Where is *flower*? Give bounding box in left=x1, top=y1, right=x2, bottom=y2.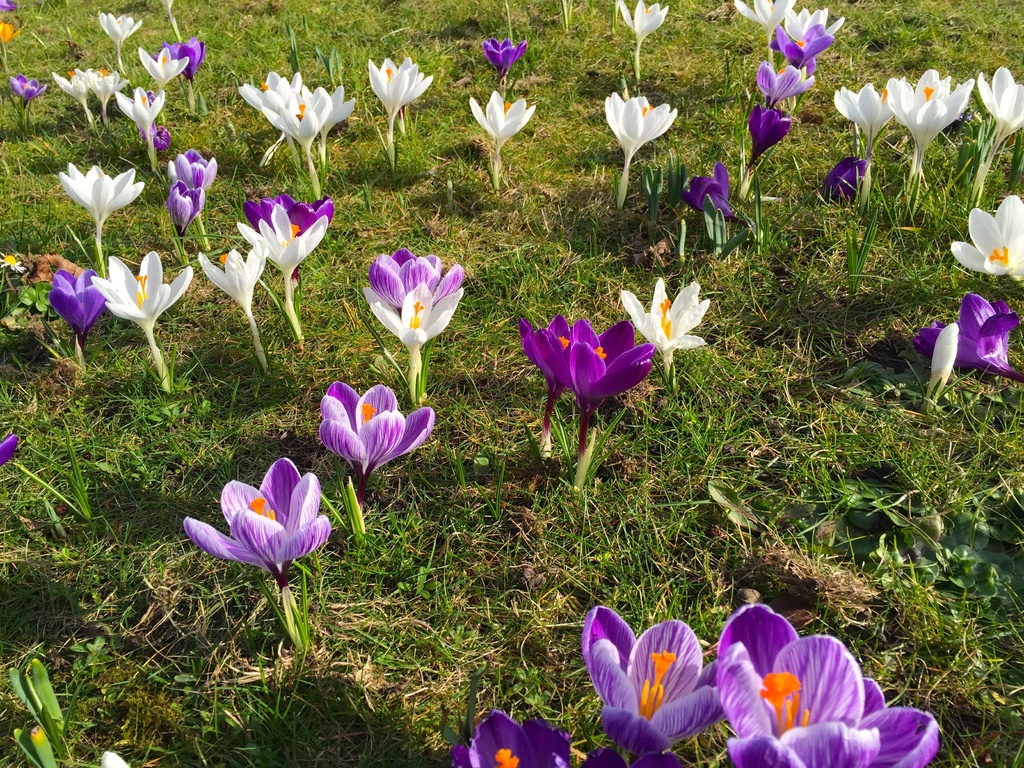
left=96, top=249, right=195, bottom=343.
